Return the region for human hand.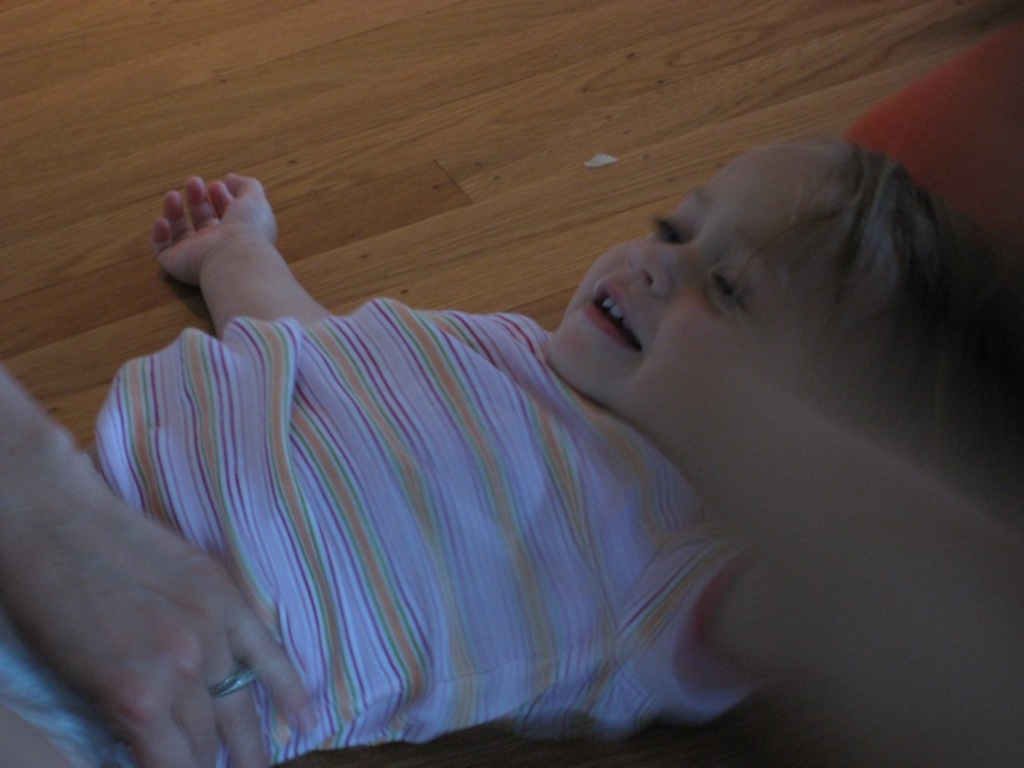
<region>131, 183, 321, 365</region>.
